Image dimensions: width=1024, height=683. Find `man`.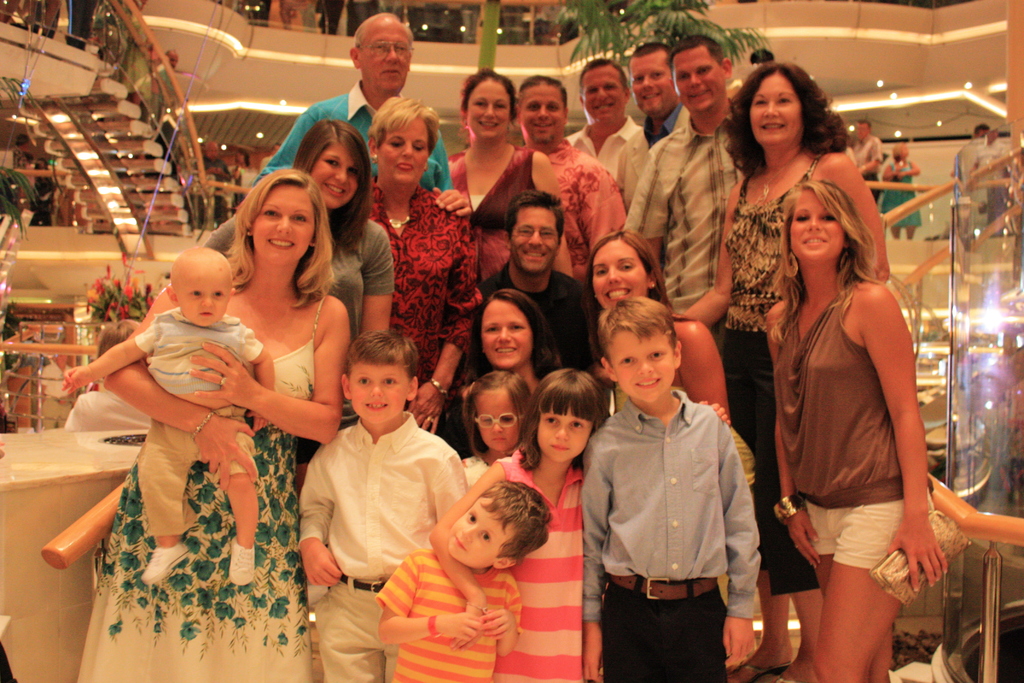
bbox=(515, 74, 626, 286).
